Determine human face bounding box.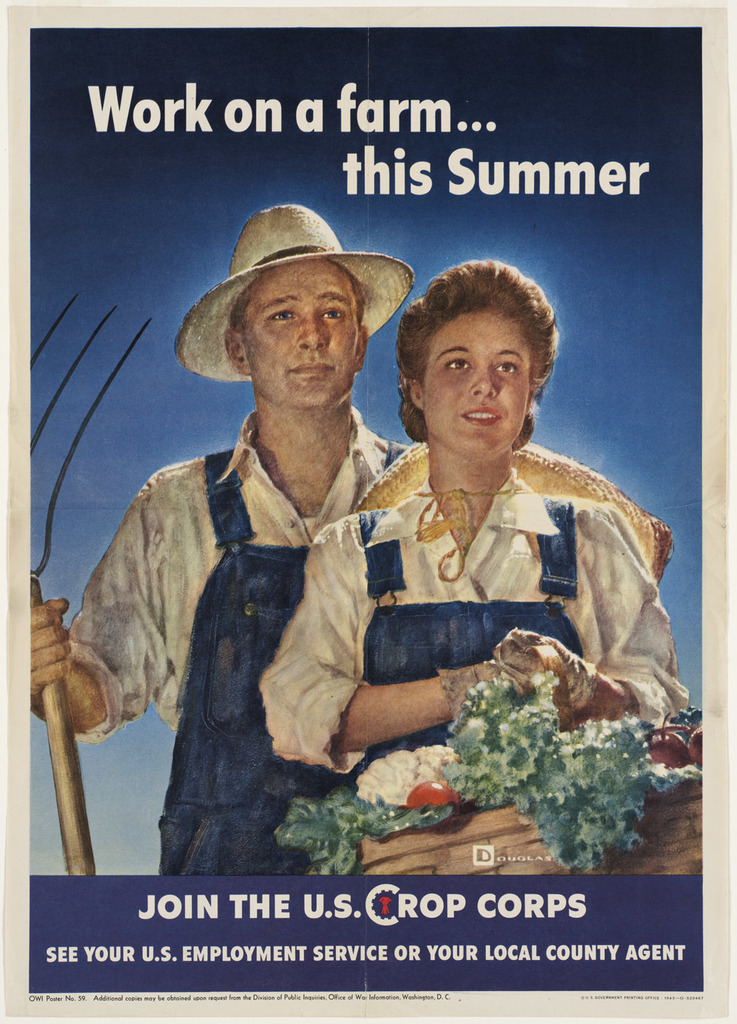
Determined: BBox(245, 264, 357, 408).
